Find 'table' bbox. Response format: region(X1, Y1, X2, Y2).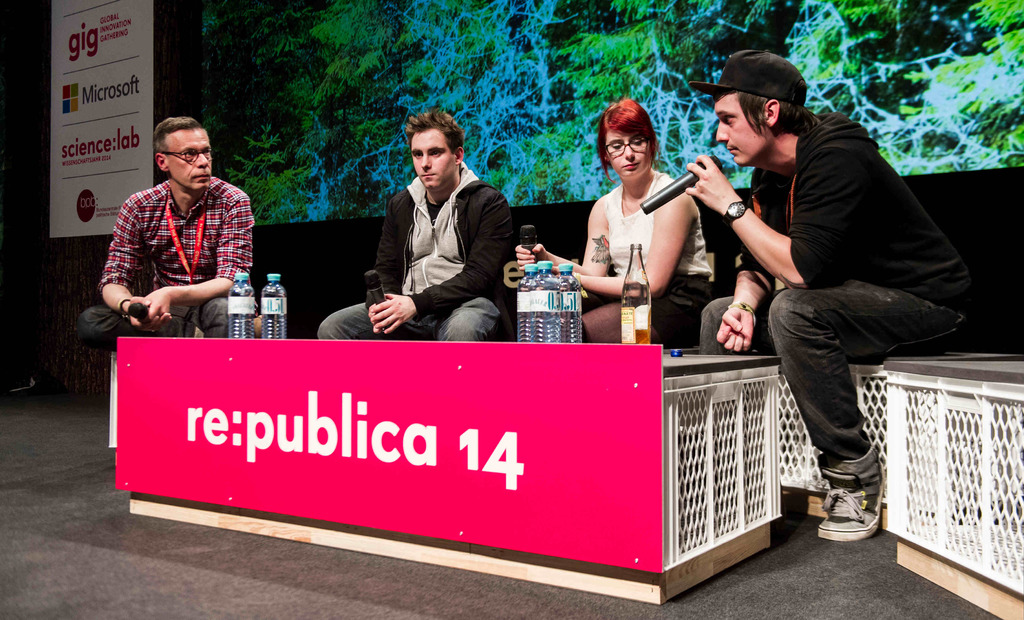
region(115, 331, 781, 604).
